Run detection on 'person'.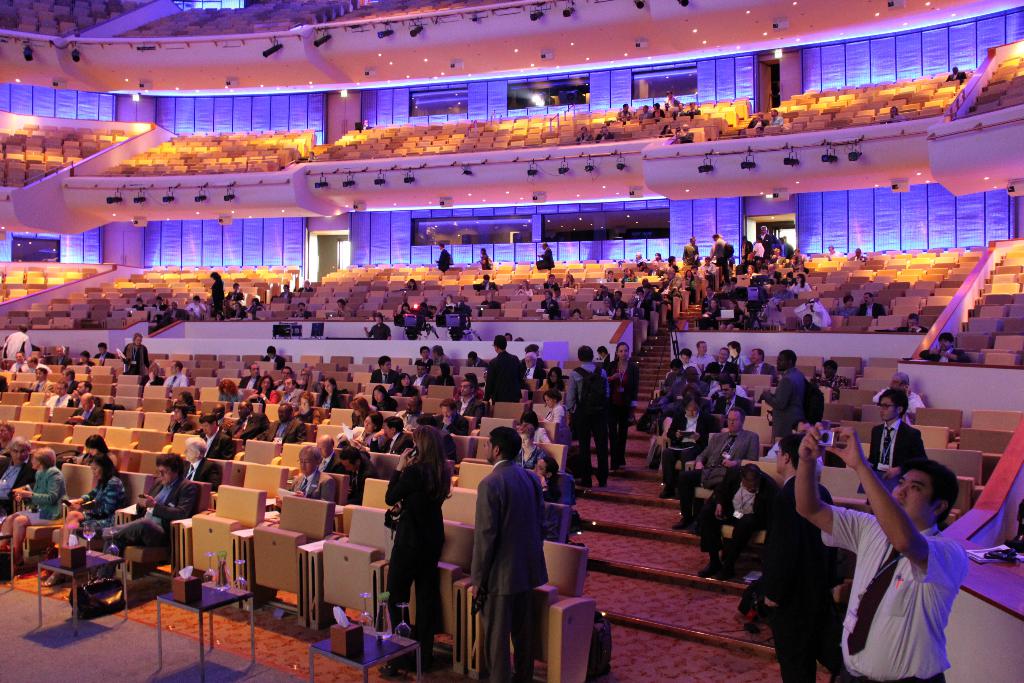
Result: [x1=333, y1=297, x2=349, y2=317].
